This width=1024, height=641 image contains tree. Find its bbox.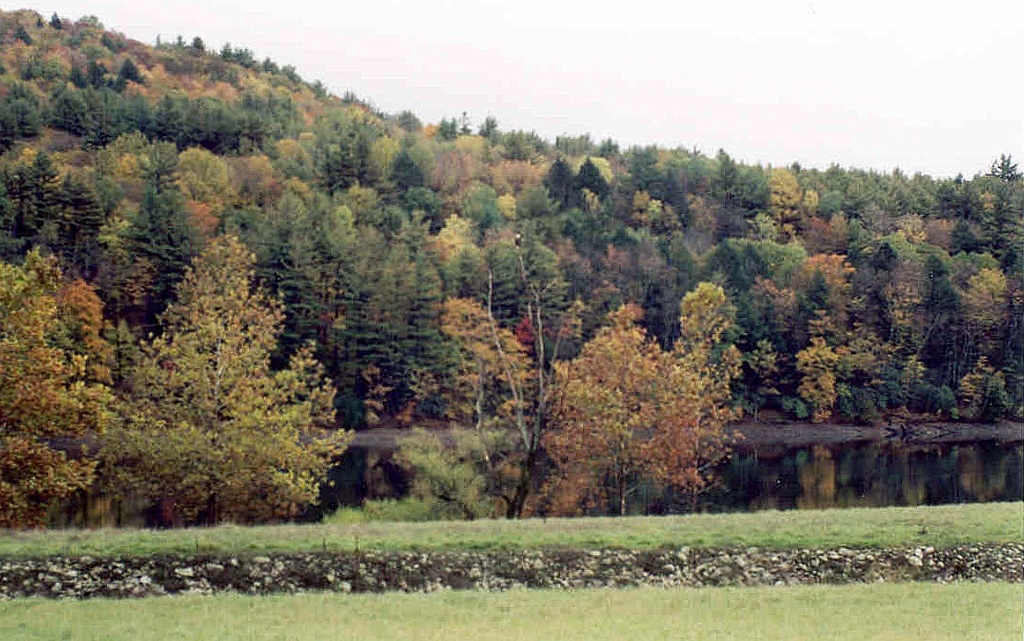
left=399, top=108, right=420, bottom=132.
